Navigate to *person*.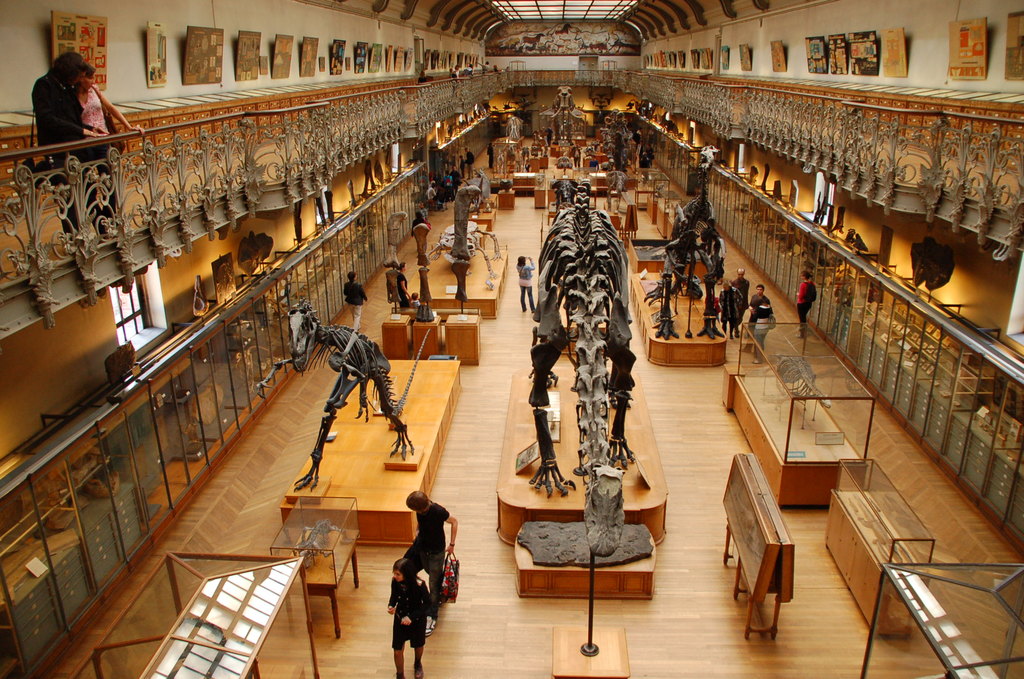
Navigation target: crop(515, 147, 520, 167).
